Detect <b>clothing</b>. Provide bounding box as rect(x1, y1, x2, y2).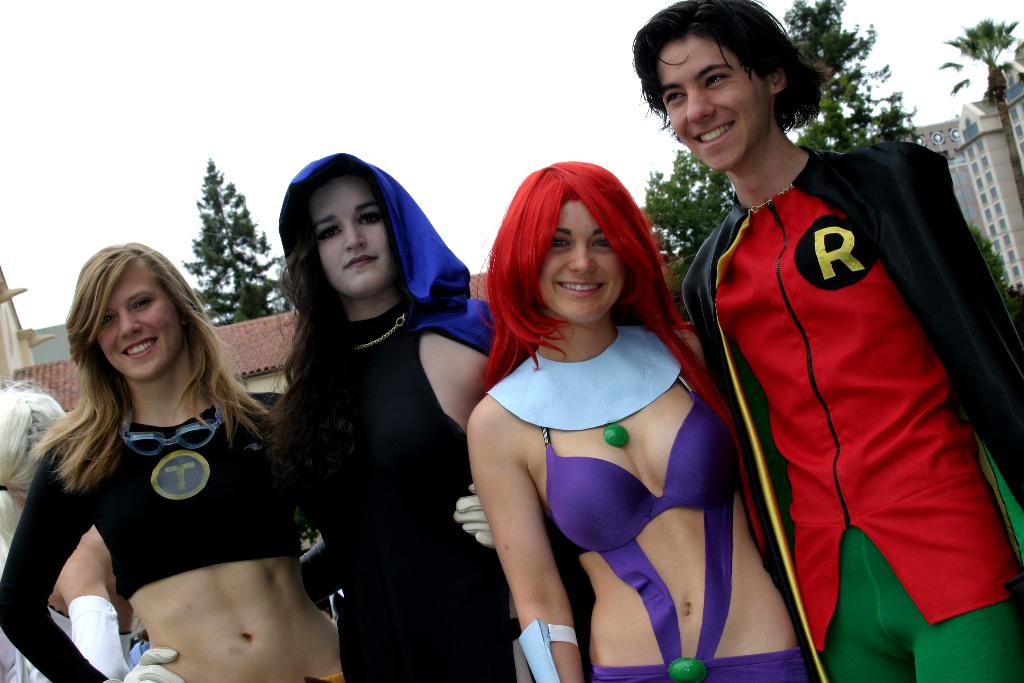
rect(0, 608, 132, 682).
